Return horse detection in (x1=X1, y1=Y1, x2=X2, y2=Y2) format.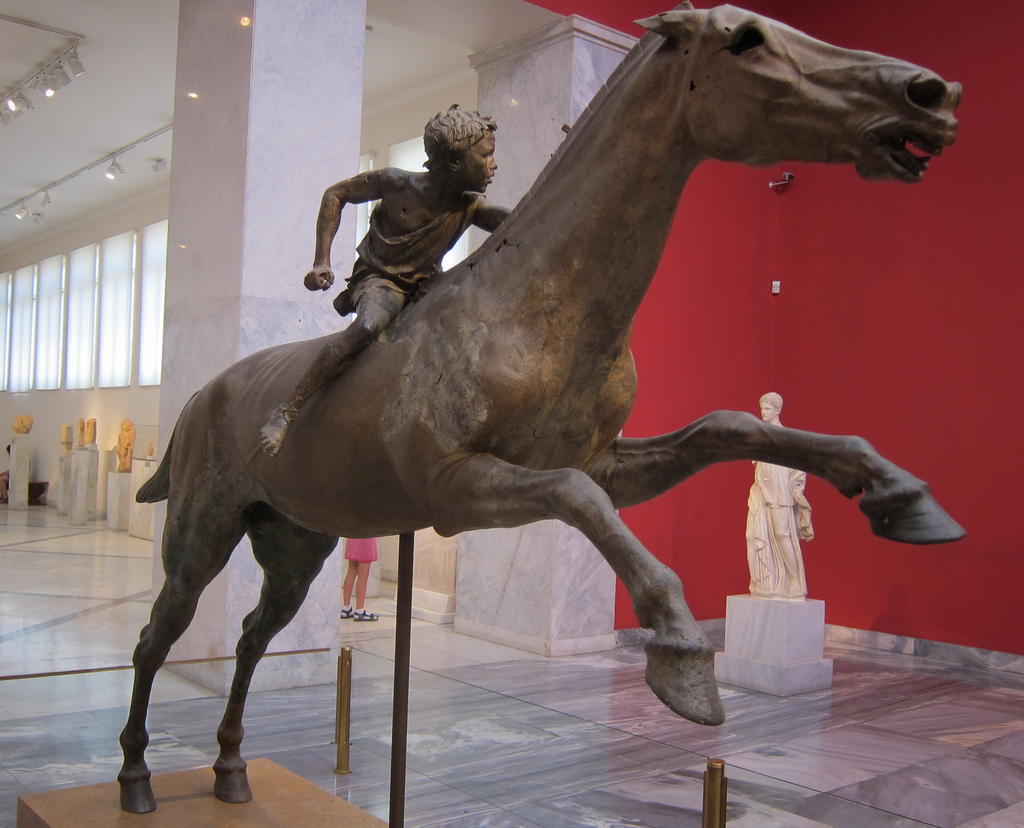
(x1=115, y1=0, x2=970, y2=818).
